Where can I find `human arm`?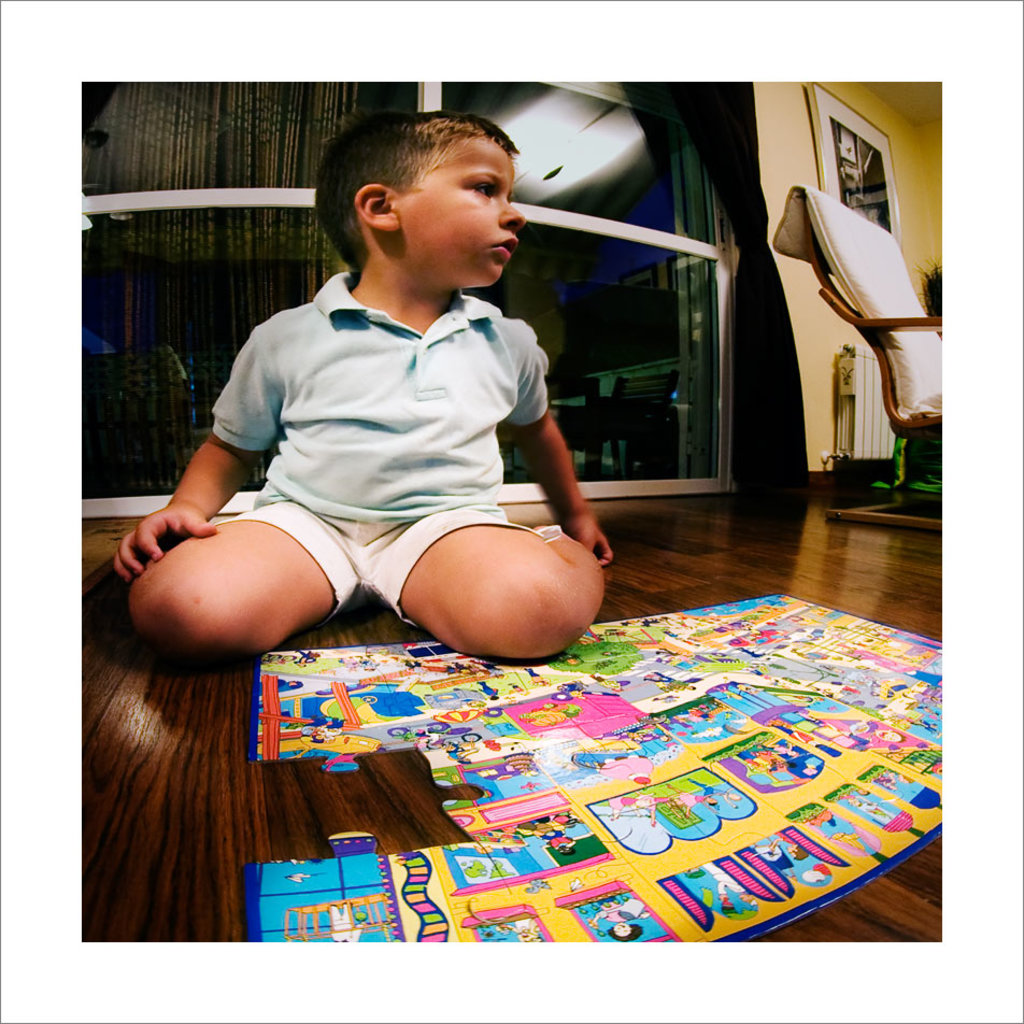
You can find it at BBox(489, 319, 617, 564).
